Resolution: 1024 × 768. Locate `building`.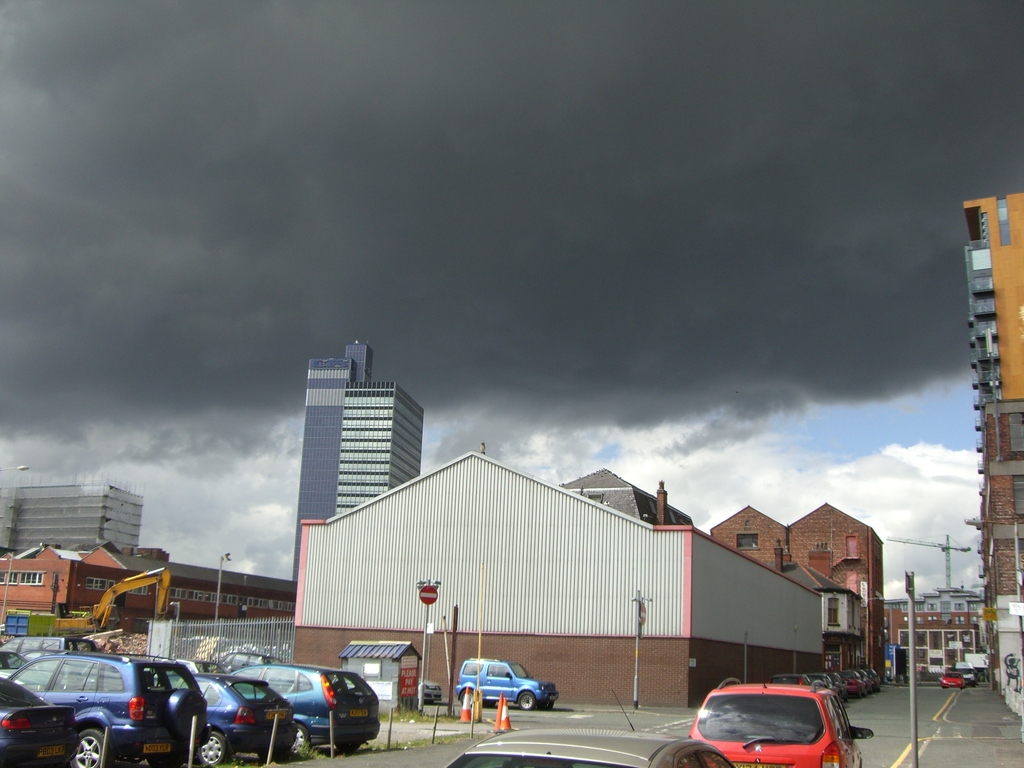
x1=0 y1=476 x2=141 y2=549.
